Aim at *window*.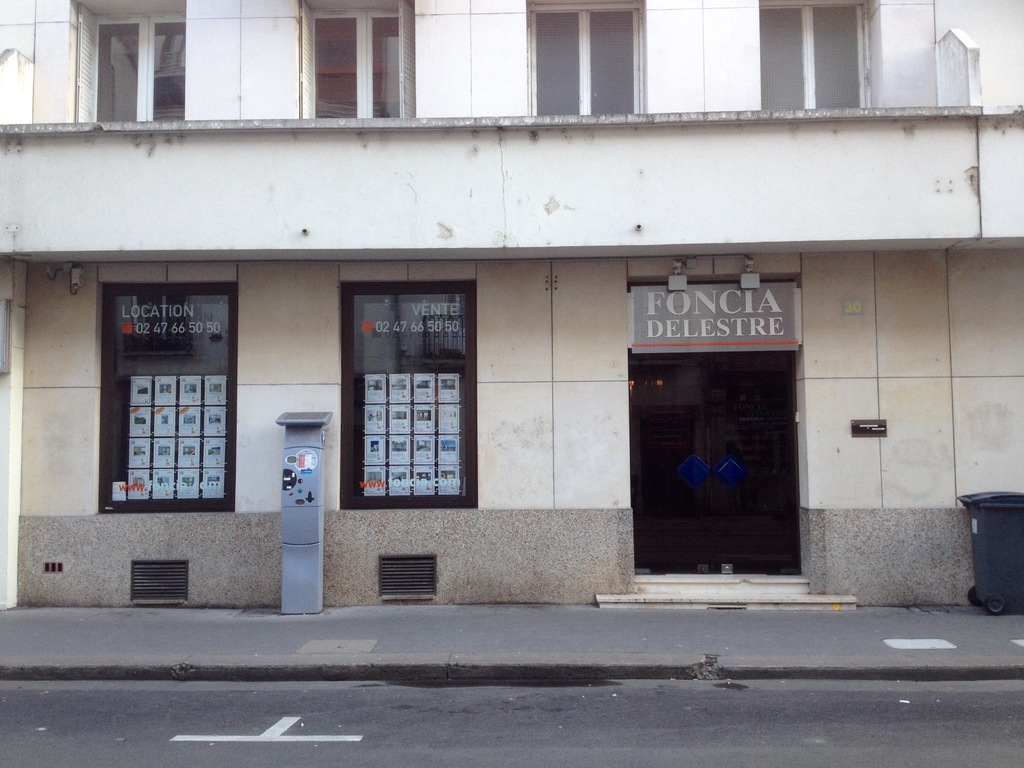
Aimed at Rect(304, 3, 408, 120).
